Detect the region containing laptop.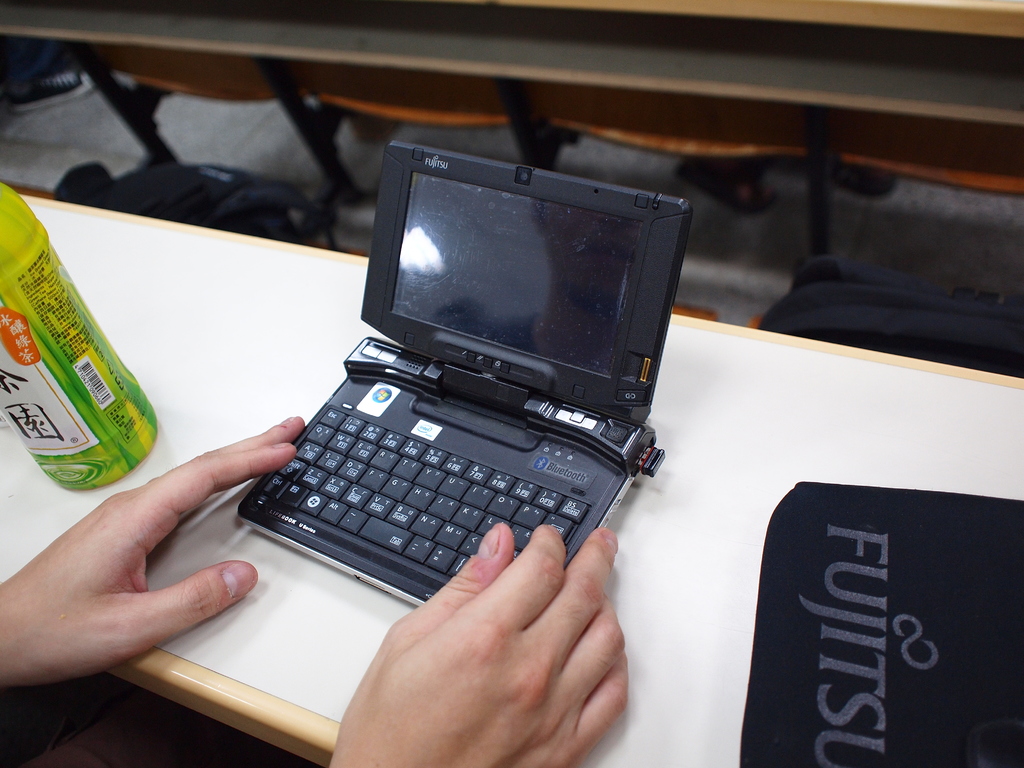
239, 136, 693, 609.
